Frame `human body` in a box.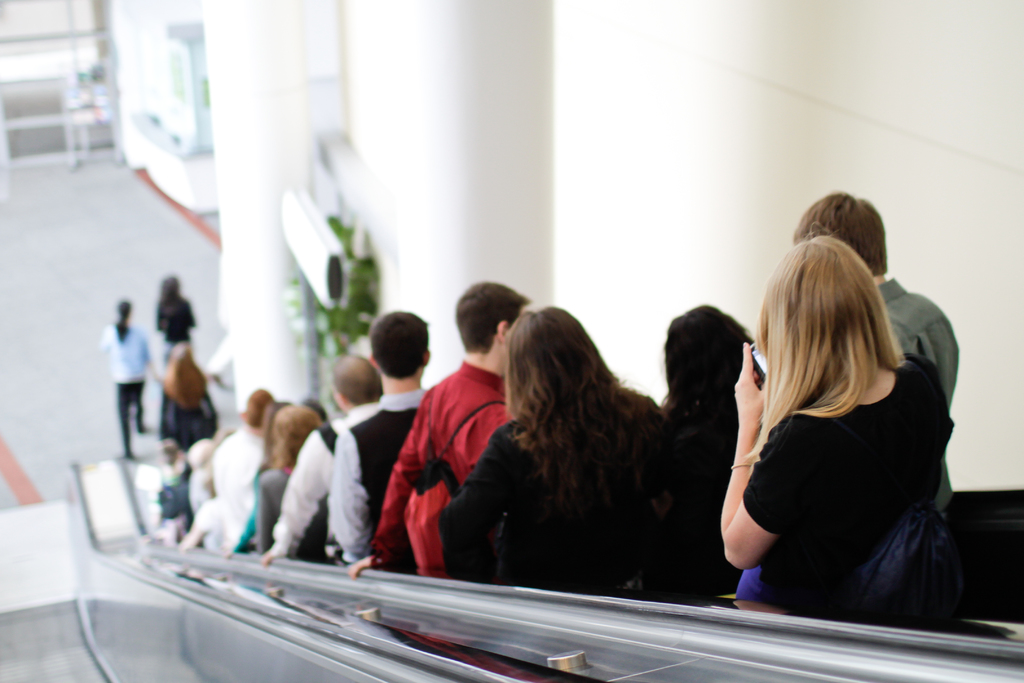
box(205, 432, 268, 554).
